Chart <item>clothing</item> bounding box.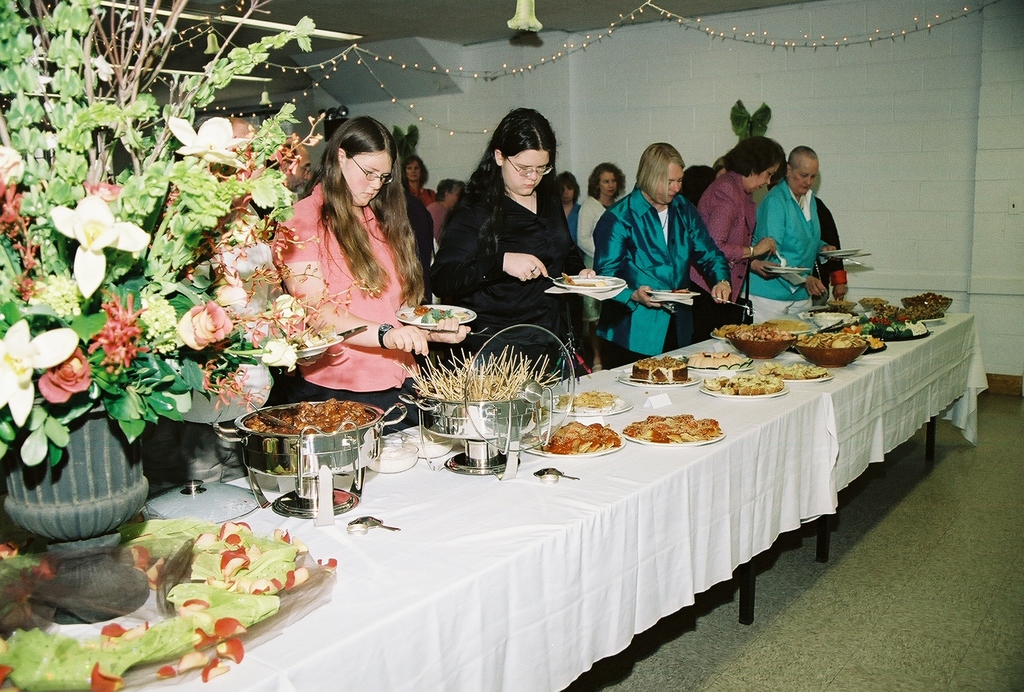
Charted: x1=285 y1=202 x2=415 y2=390.
